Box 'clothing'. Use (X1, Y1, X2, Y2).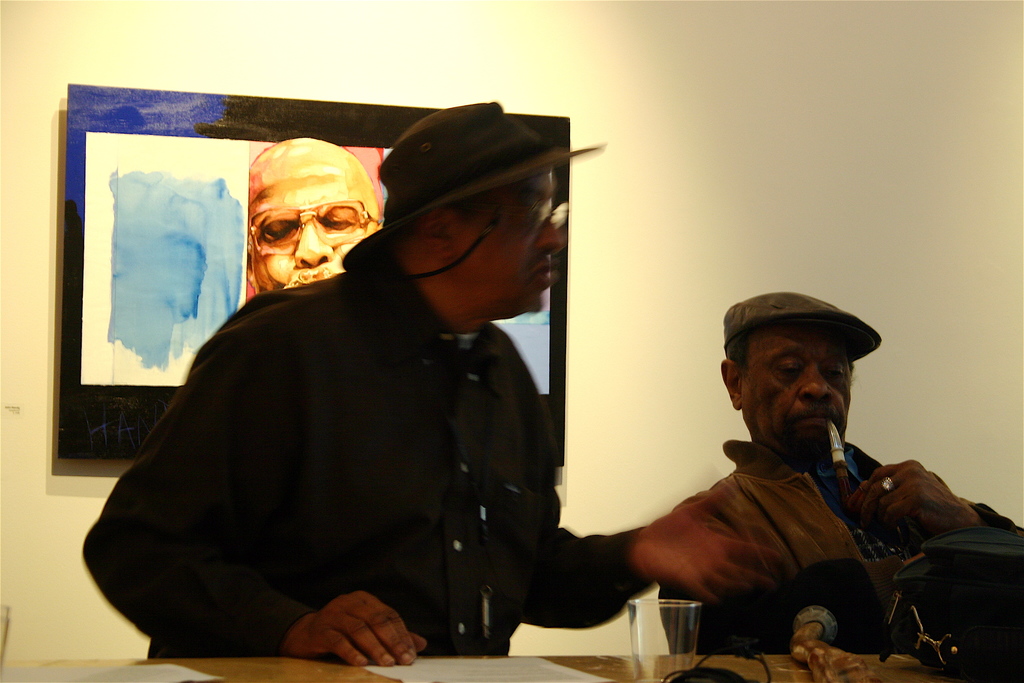
(650, 437, 1023, 651).
